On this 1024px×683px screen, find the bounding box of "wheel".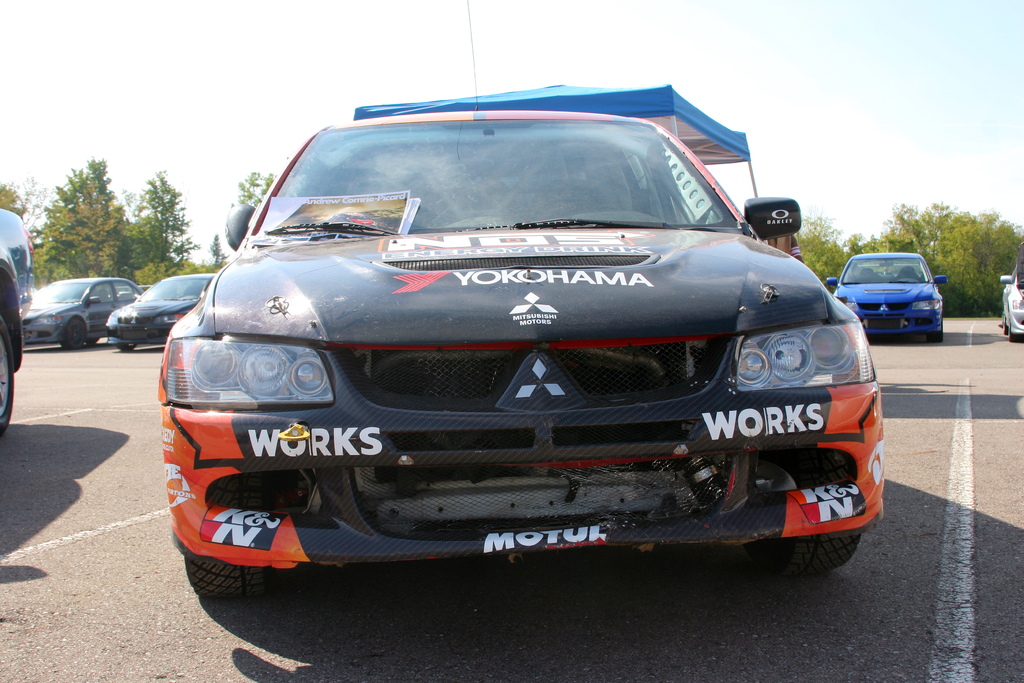
Bounding box: 184 558 266 605.
